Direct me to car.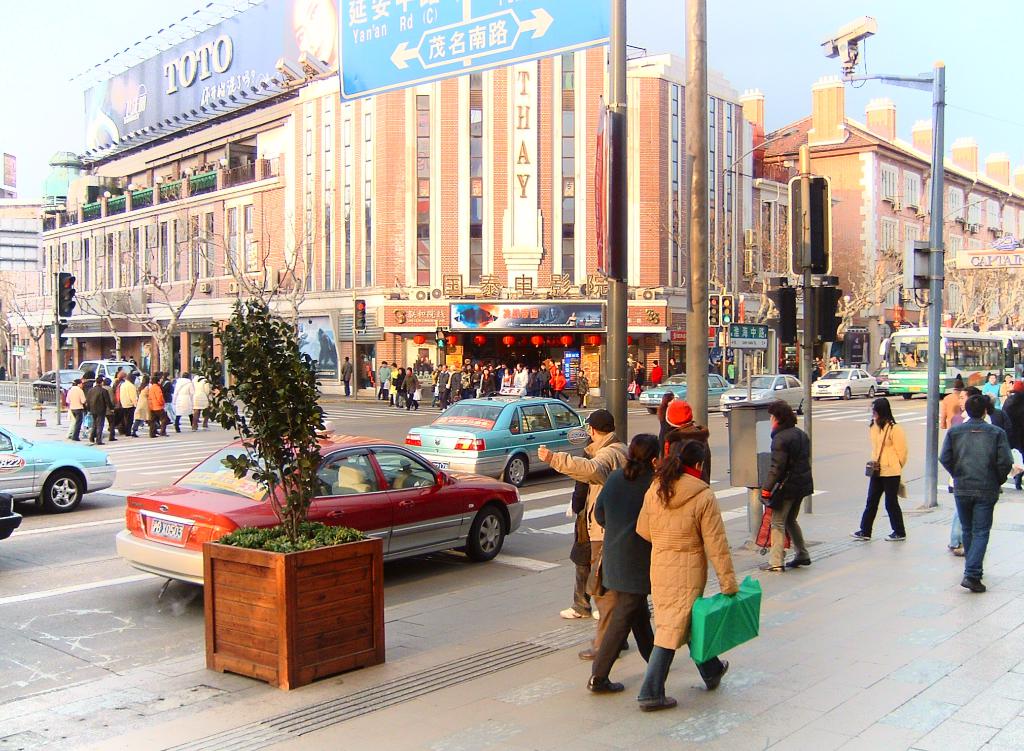
Direction: <box>79,356,141,380</box>.
